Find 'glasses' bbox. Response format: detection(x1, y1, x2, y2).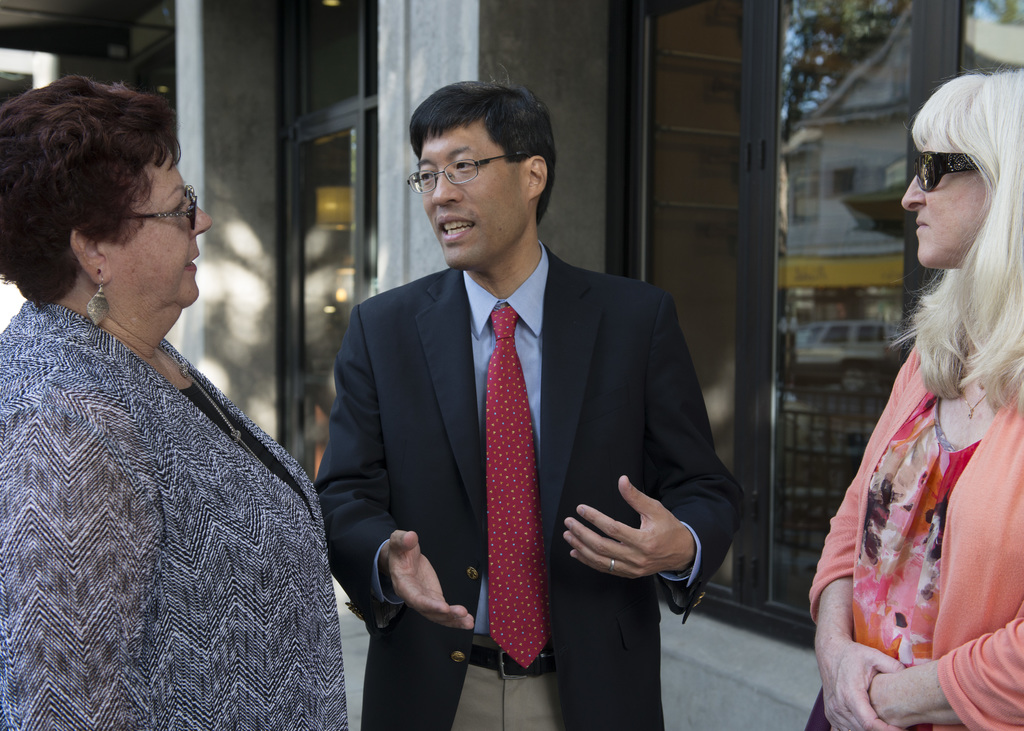
detection(916, 146, 993, 196).
